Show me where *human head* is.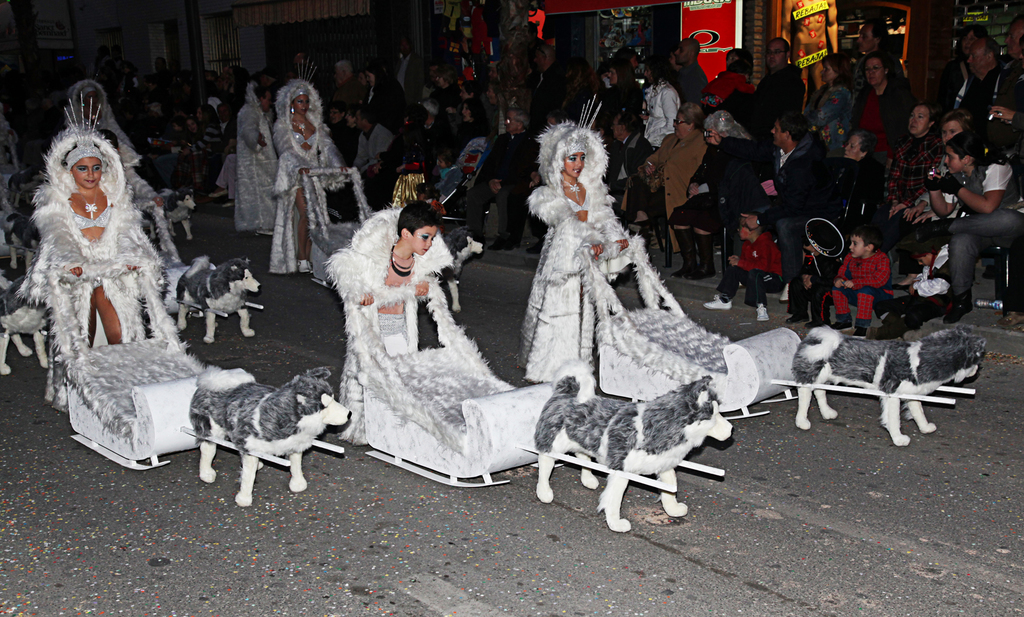
*human head* is at bbox=[605, 60, 632, 86].
